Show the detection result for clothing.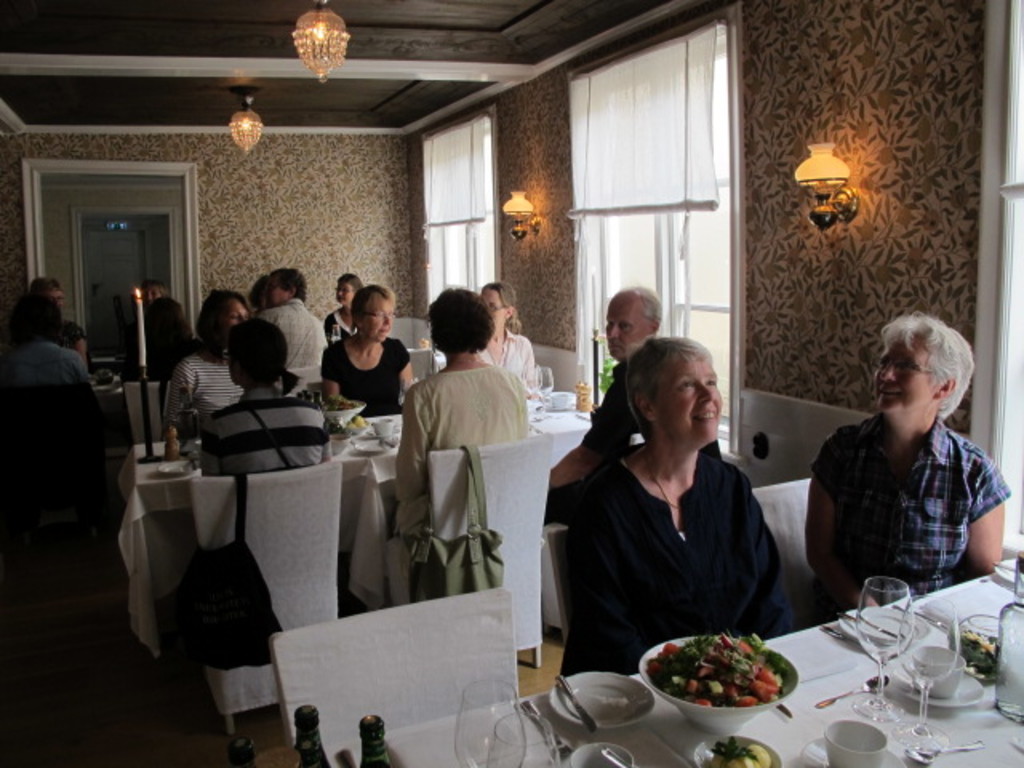
bbox=(320, 338, 408, 416).
